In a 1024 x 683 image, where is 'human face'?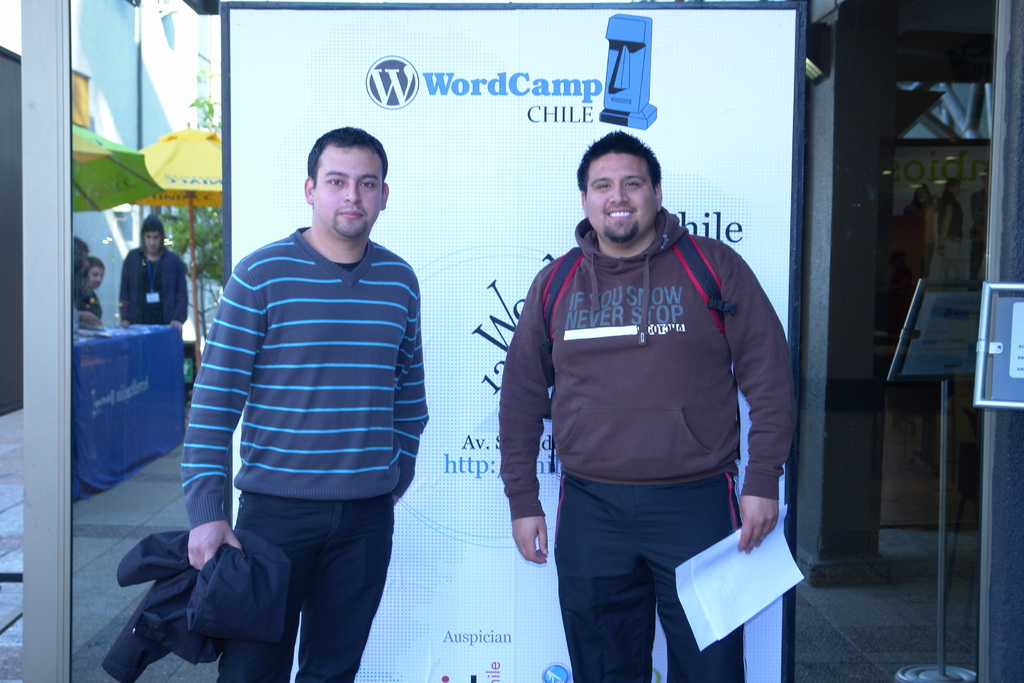
586/153/656/241.
